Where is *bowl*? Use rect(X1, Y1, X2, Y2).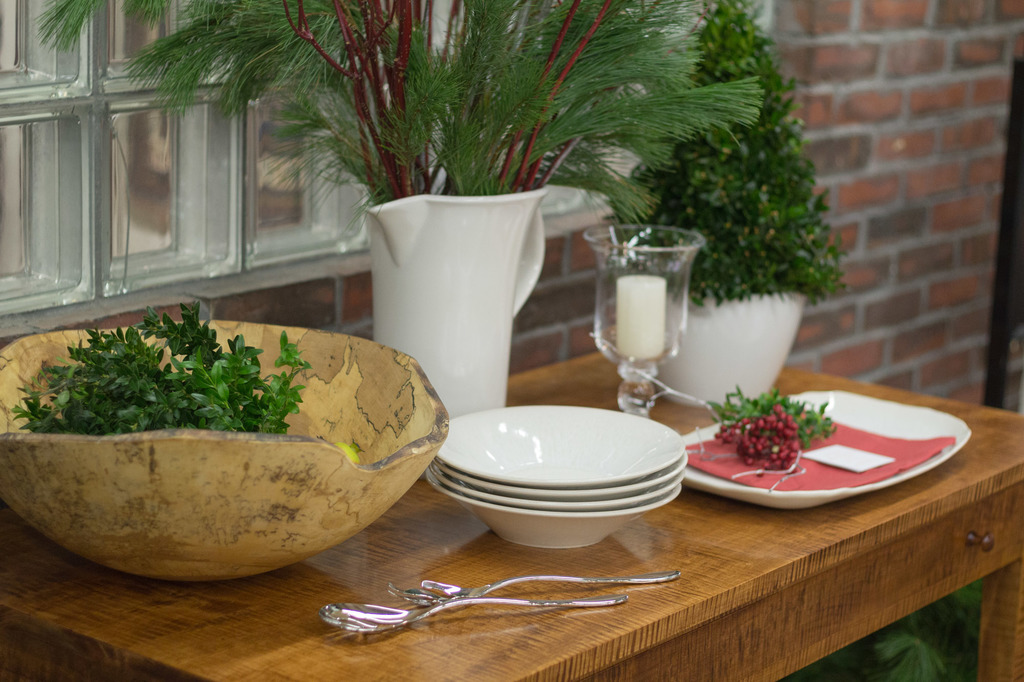
rect(0, 316, 447, 585).
